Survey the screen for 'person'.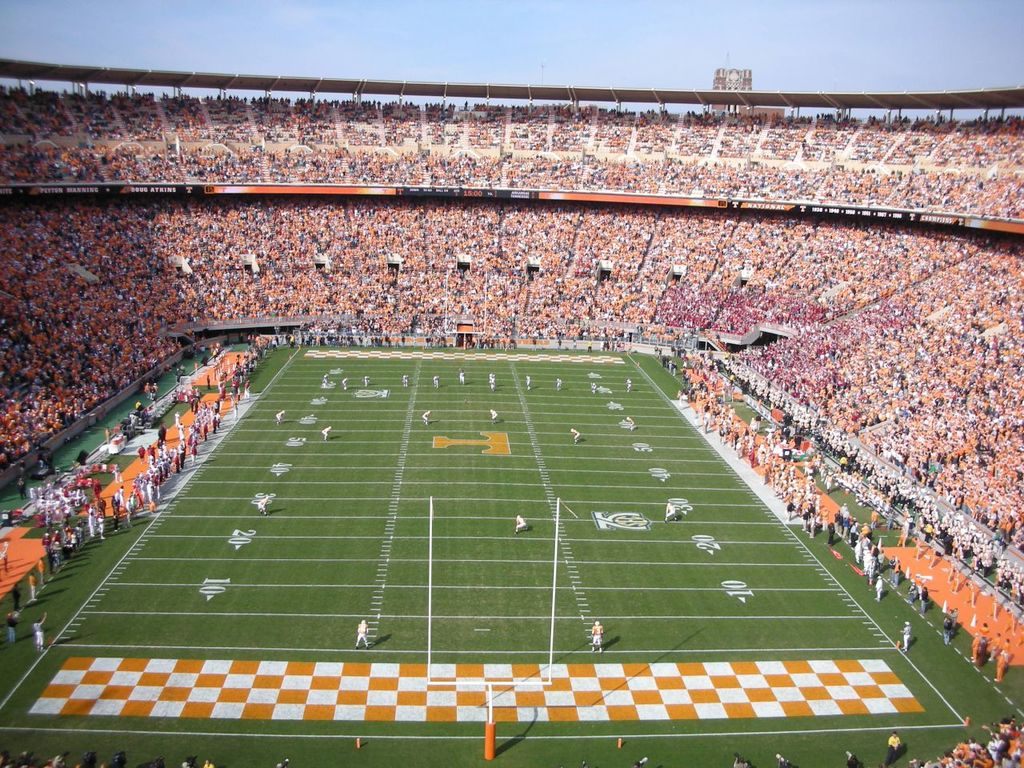
Survey found: (13,578,22,613).
